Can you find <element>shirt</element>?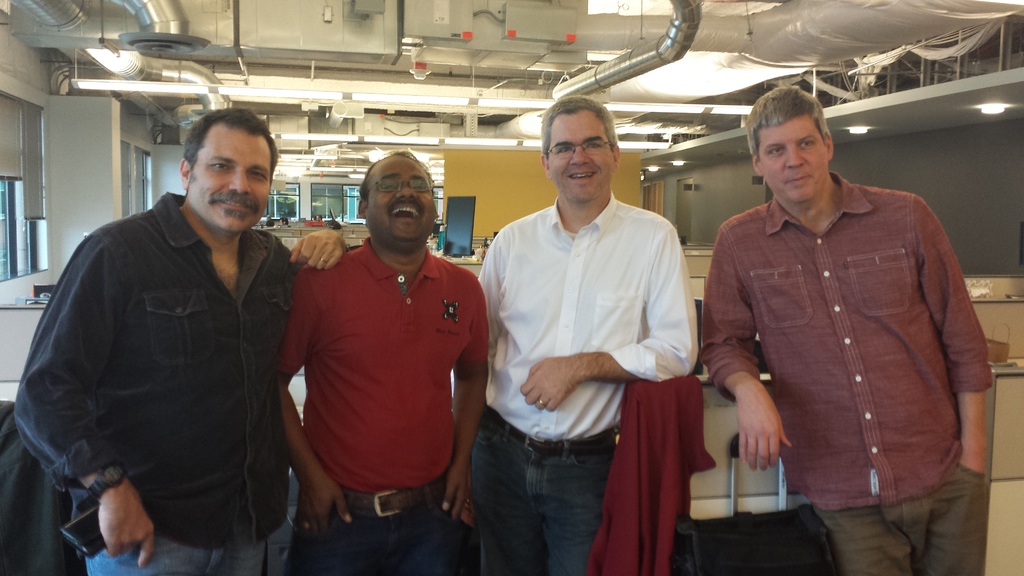
Yes, bounding box: detection(19, 191, 305, 552).
